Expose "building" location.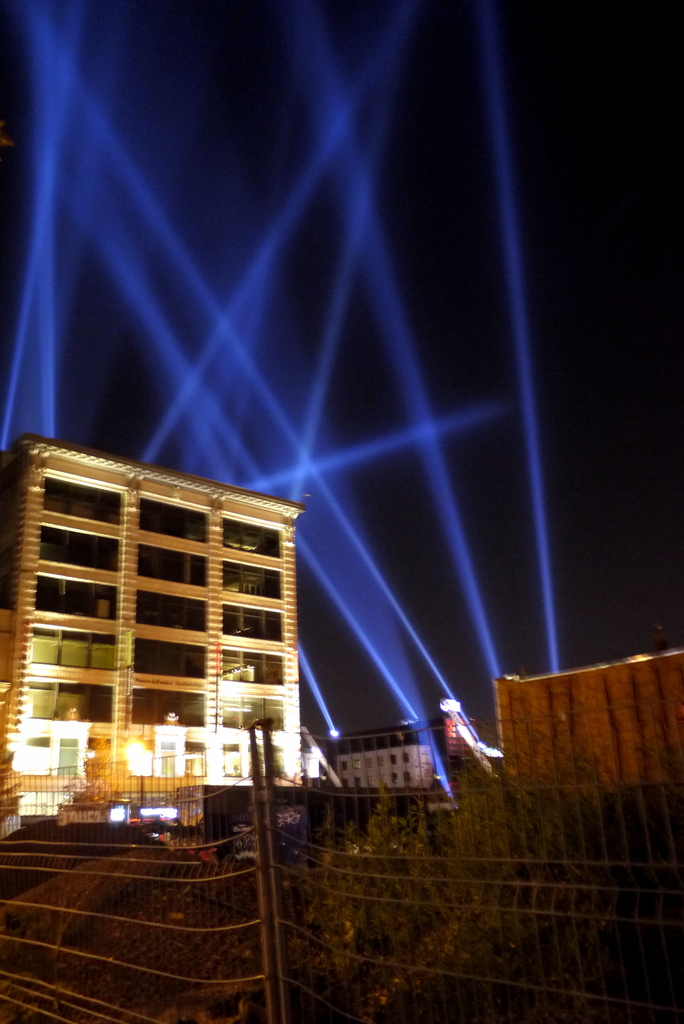
Exposed at 335 745 431 794.
